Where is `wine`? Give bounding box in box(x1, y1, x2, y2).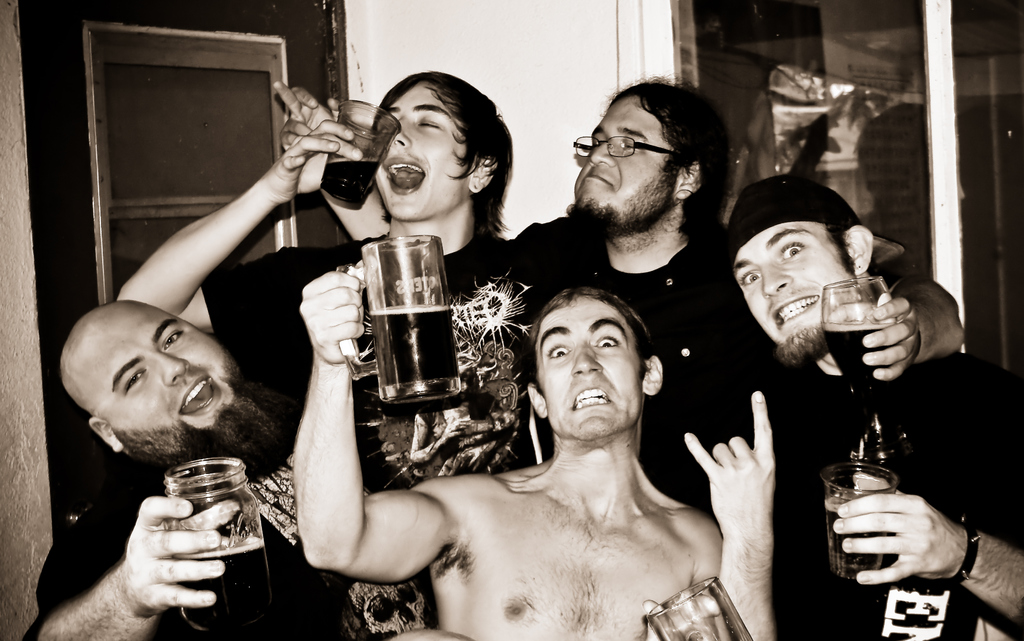
box(322, 160, 381, 206).
